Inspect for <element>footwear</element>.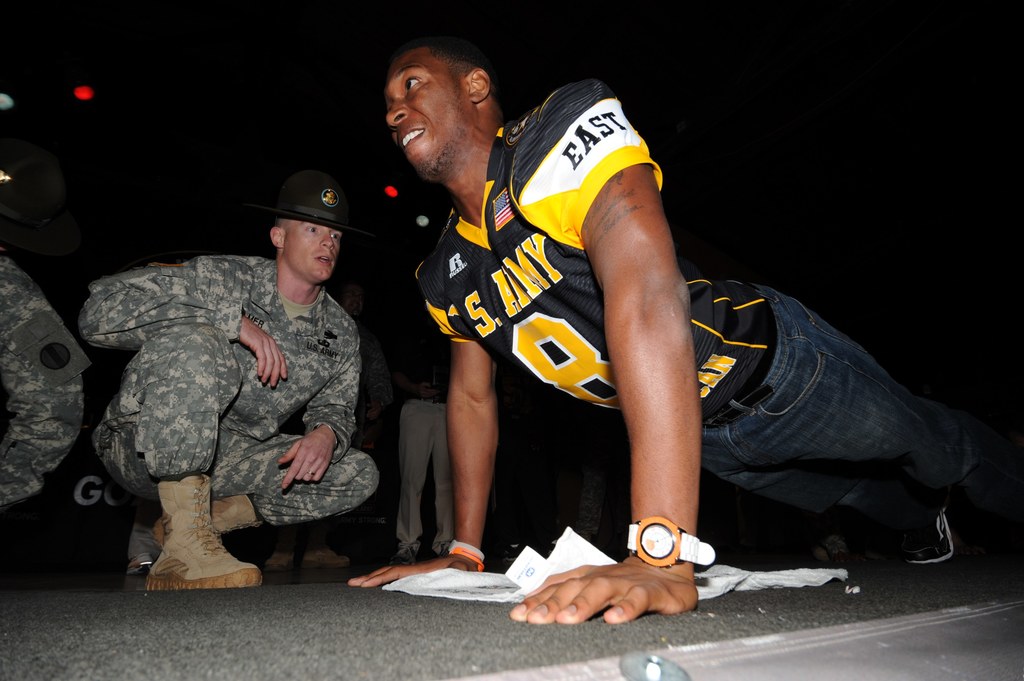
Inspection: left=263, top=534, right=298, bottom=570.
